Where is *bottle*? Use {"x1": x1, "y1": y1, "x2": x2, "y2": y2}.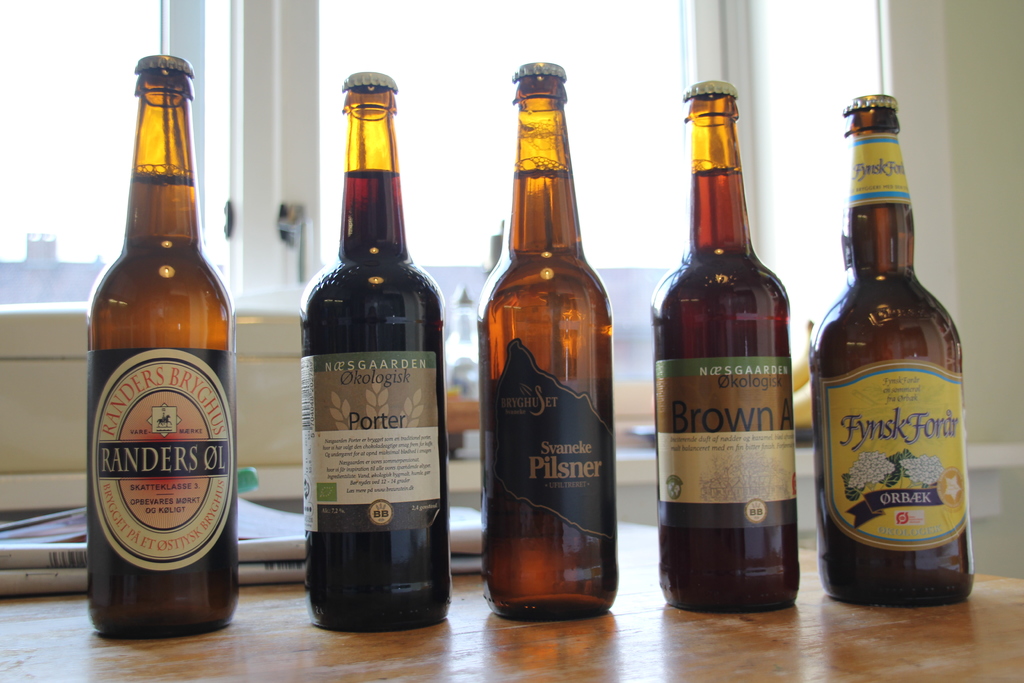
{"x1": 305, "y1": 72, "x2": 452, "y2": 633}.
